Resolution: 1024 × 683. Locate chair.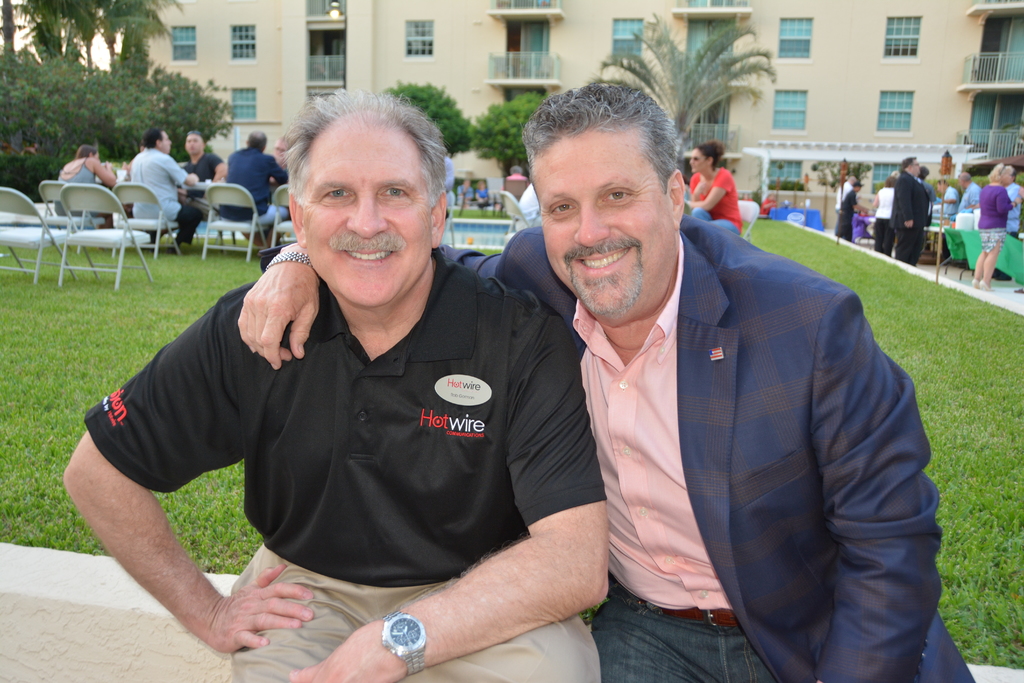
bbox=(113, 181, 182, 261).
